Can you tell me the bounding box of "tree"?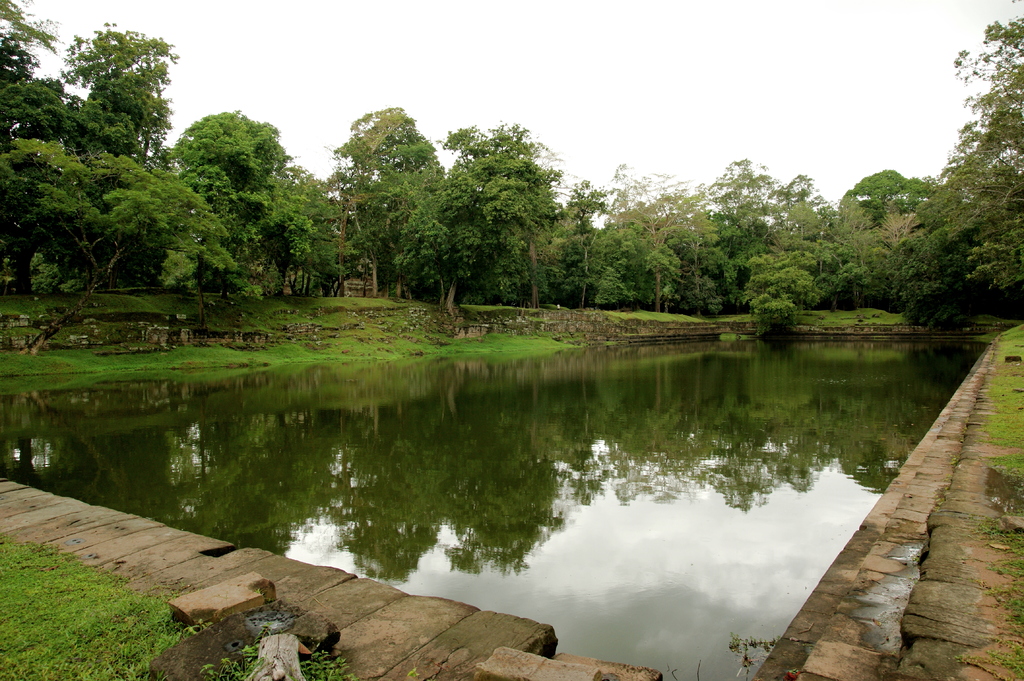
877, 205, 928, 244.
